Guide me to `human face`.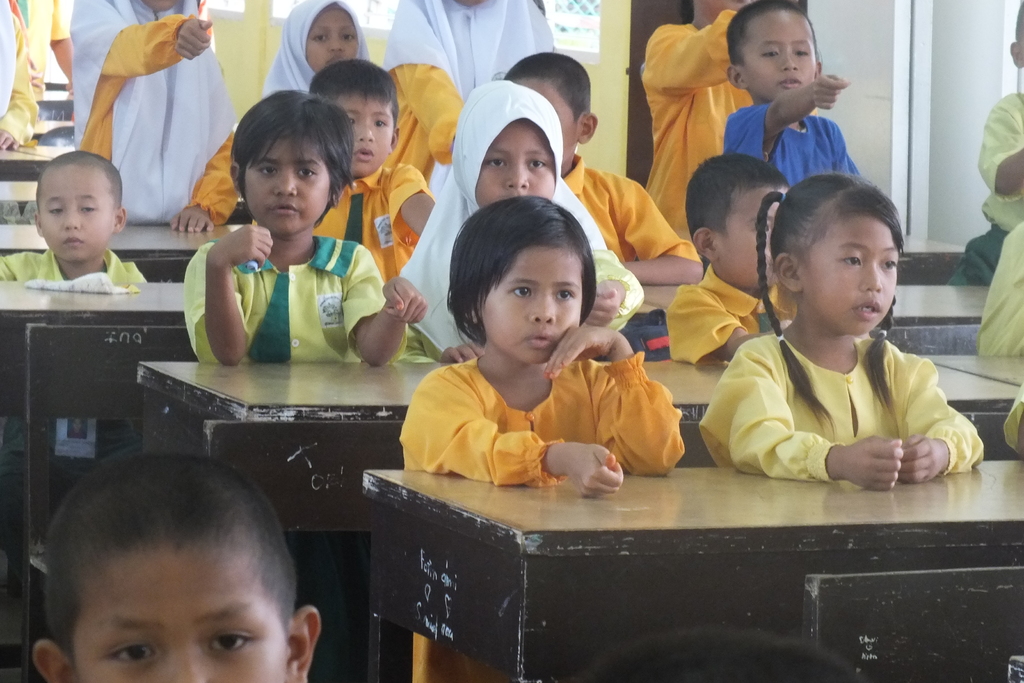
Guidance: box=[513, 78, 576, 167].
